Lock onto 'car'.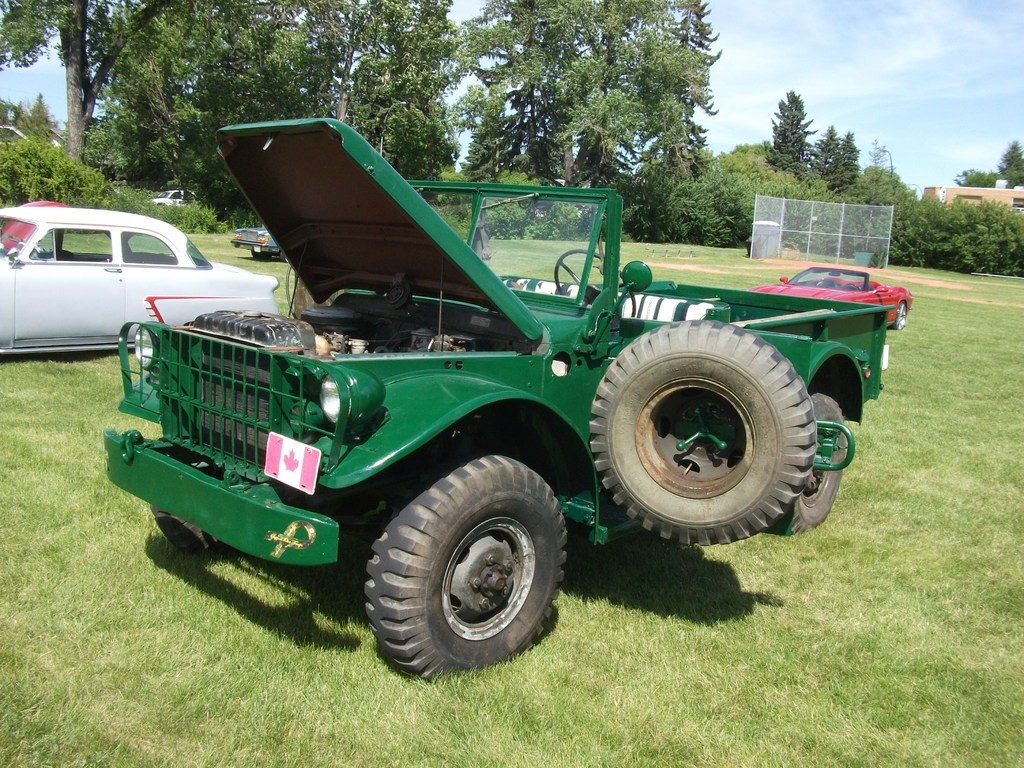
Locked: [x1=1, y1=200, x2=67, y2=254].
